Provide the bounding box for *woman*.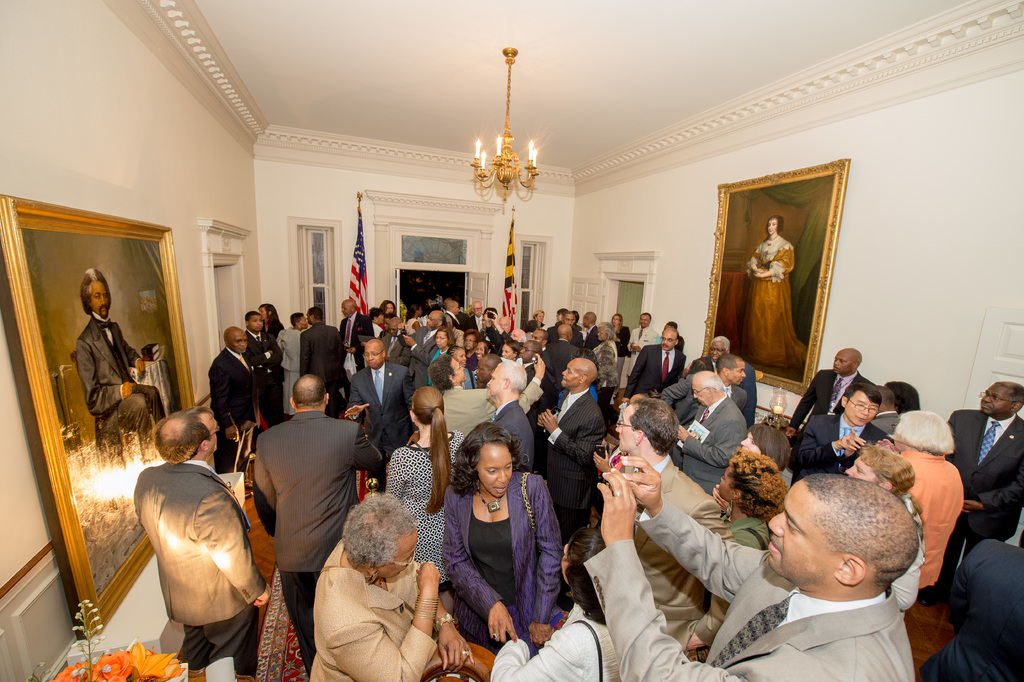
bbox=[307, 489, 470, 681].
